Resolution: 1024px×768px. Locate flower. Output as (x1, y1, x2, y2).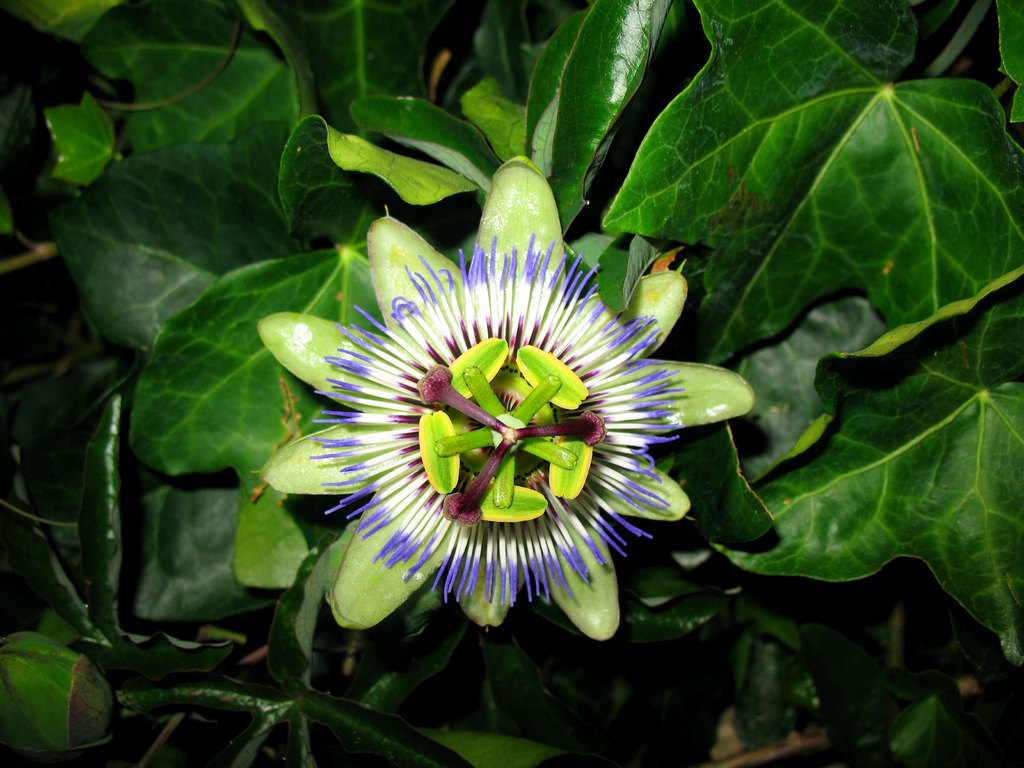
(266, 180, 728, 625).
